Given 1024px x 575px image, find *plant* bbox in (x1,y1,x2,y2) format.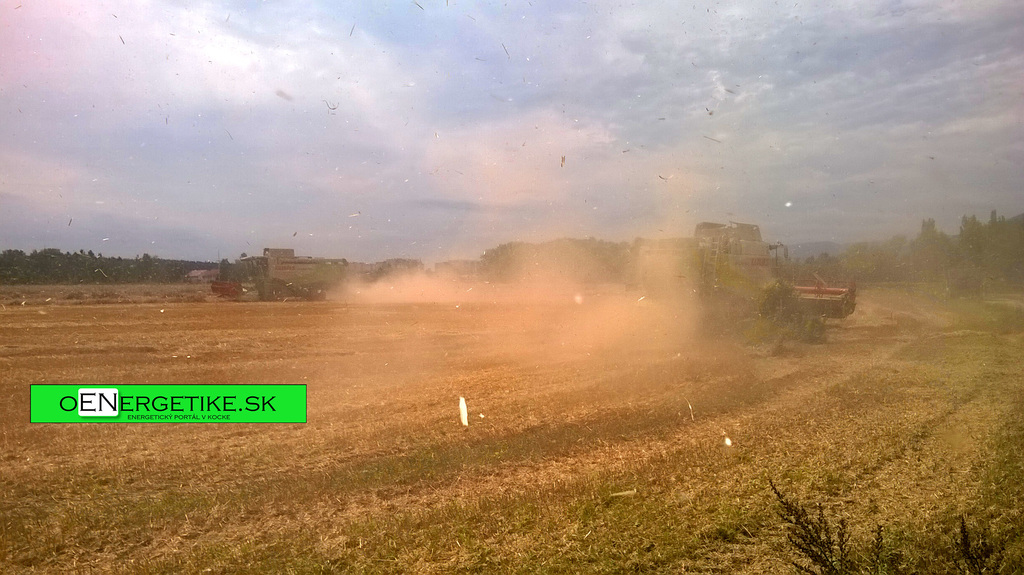
(776,477,991,574).
